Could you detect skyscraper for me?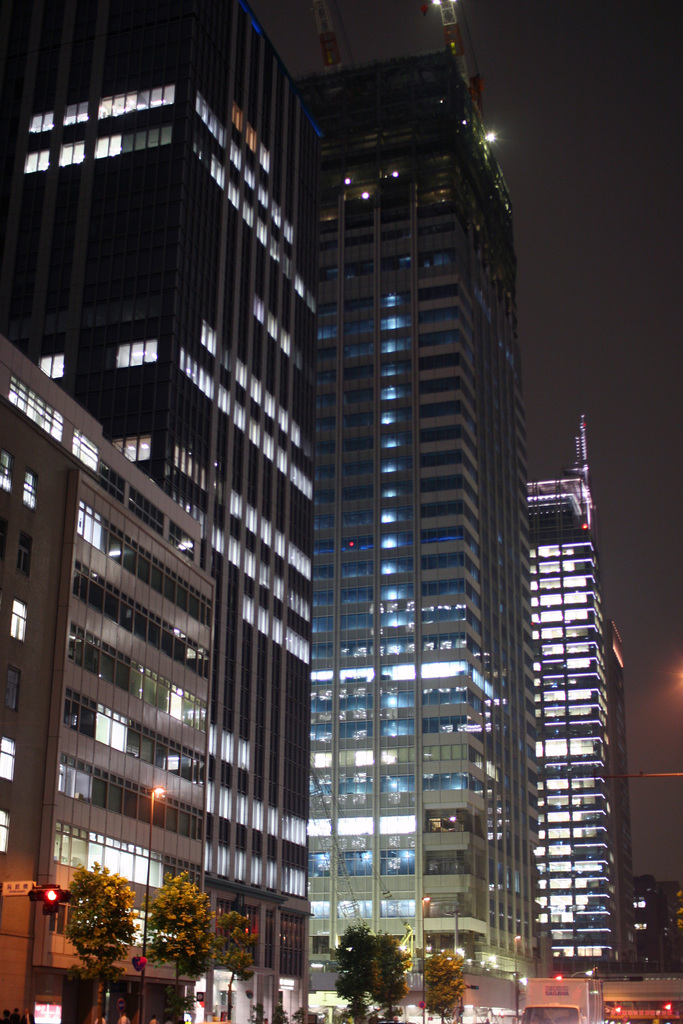
Detection result: box=[323, 29, 579, 991].
